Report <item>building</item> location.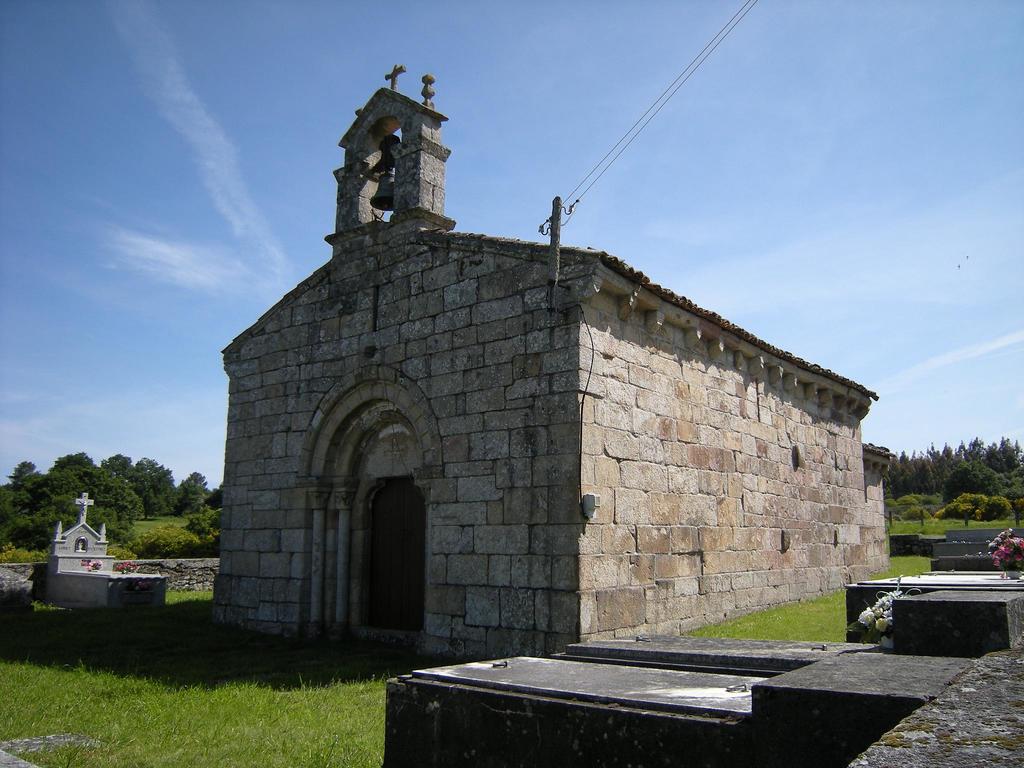
Report: detection(215, 58, 892, 661).
